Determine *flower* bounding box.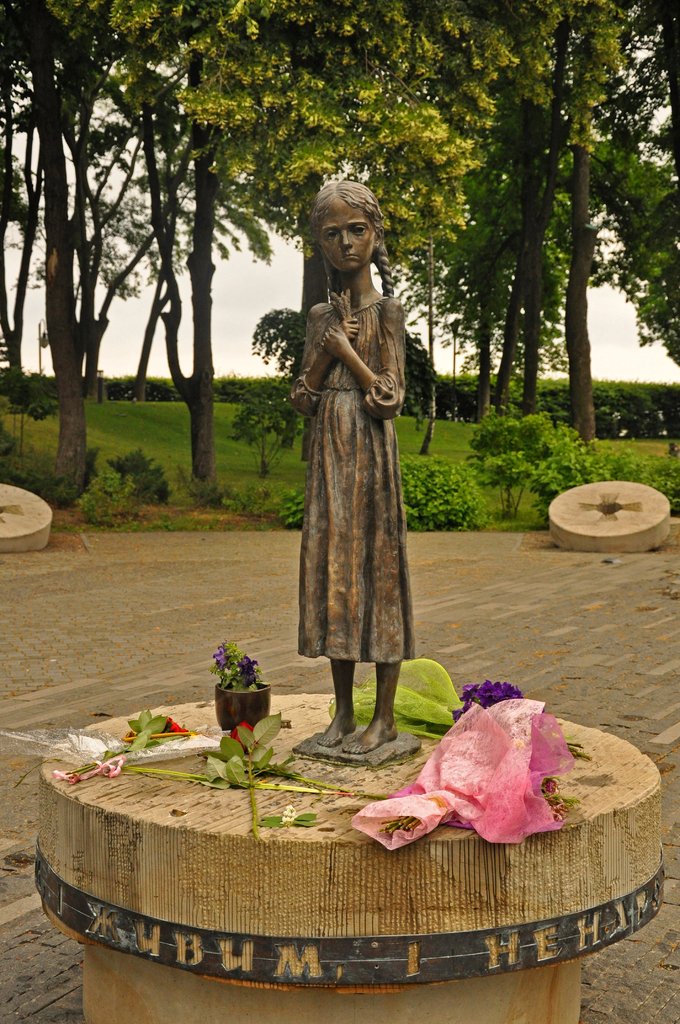
Determined: [233, 720, 263, 748].
